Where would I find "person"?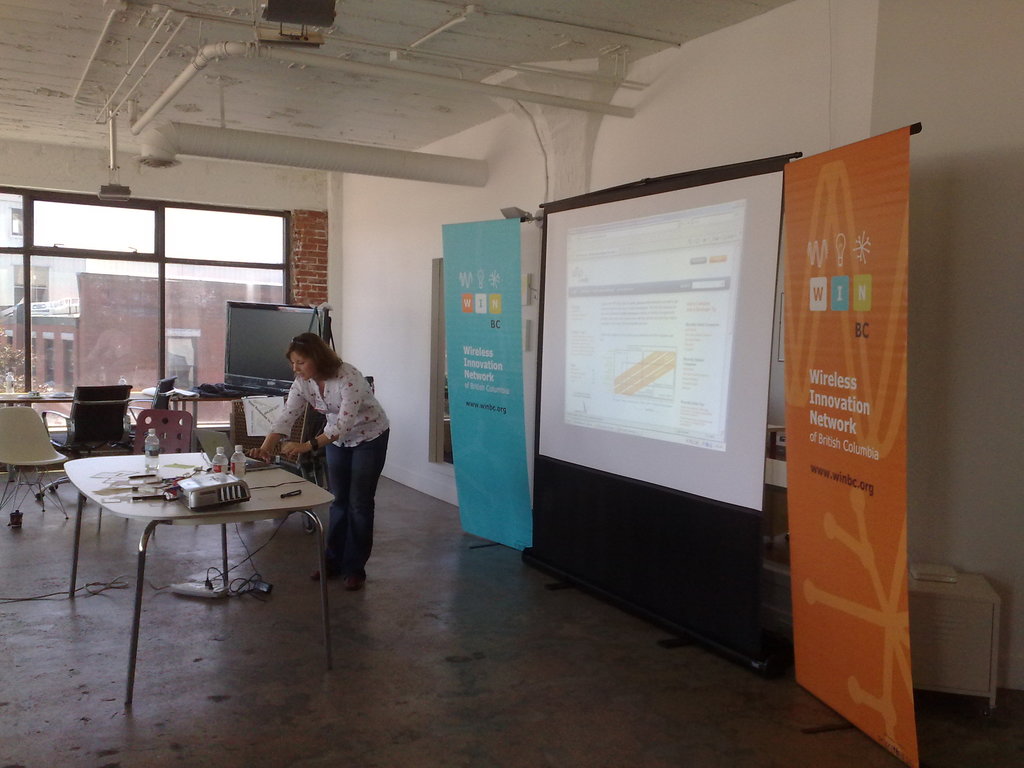
At 268,328,378,577.
